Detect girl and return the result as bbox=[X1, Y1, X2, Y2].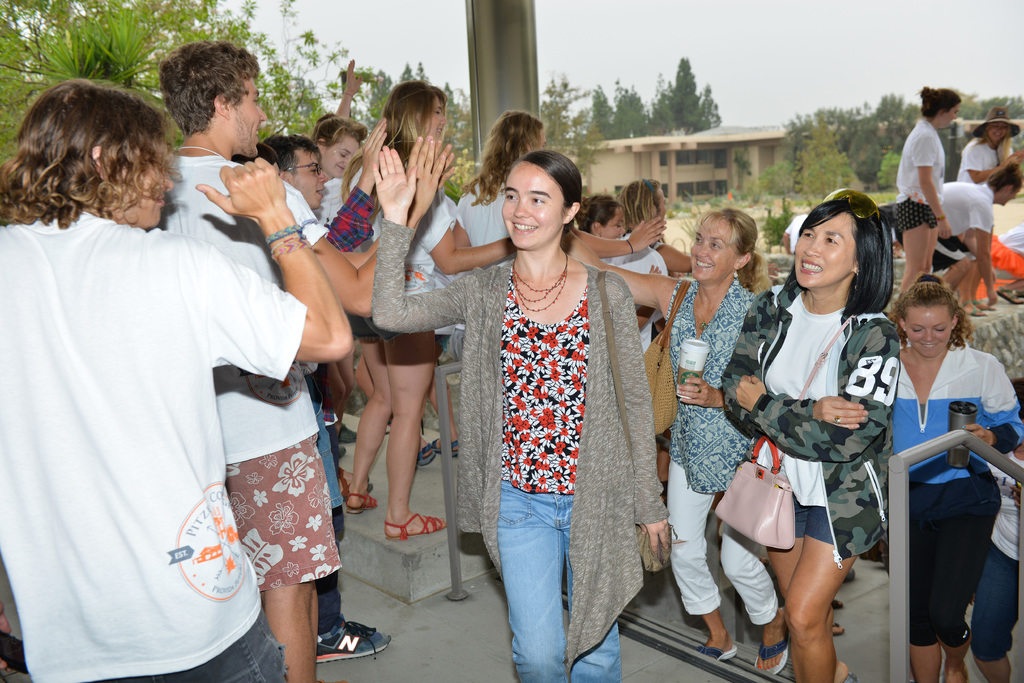
bbox=[308, 108, 376, 223].
